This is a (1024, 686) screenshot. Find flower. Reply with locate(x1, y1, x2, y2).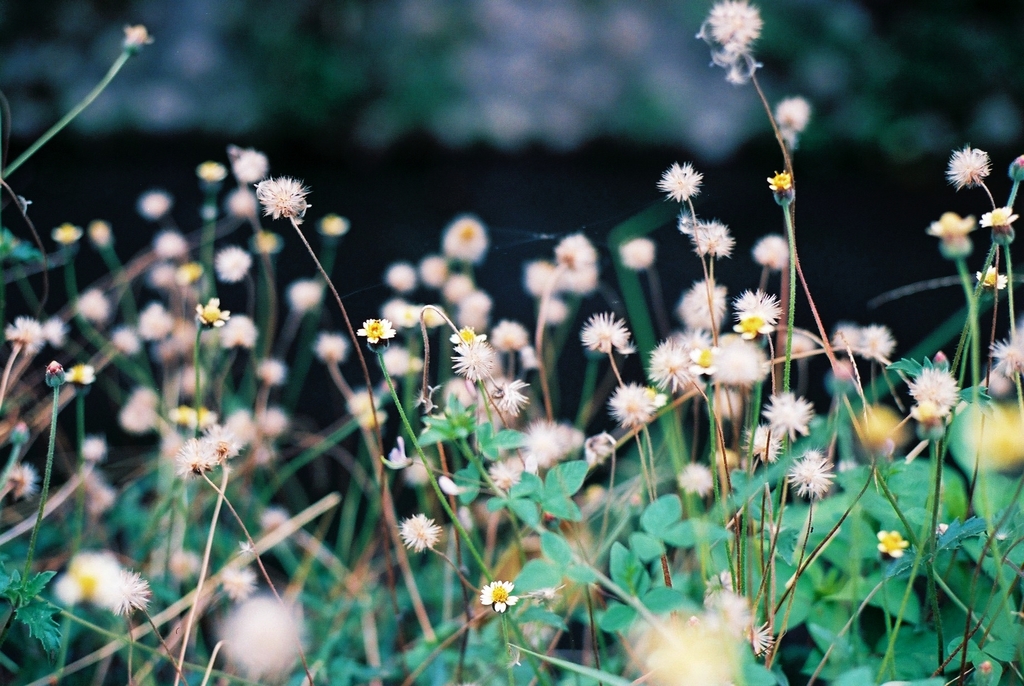
locate(732, 281, 787, 337).
